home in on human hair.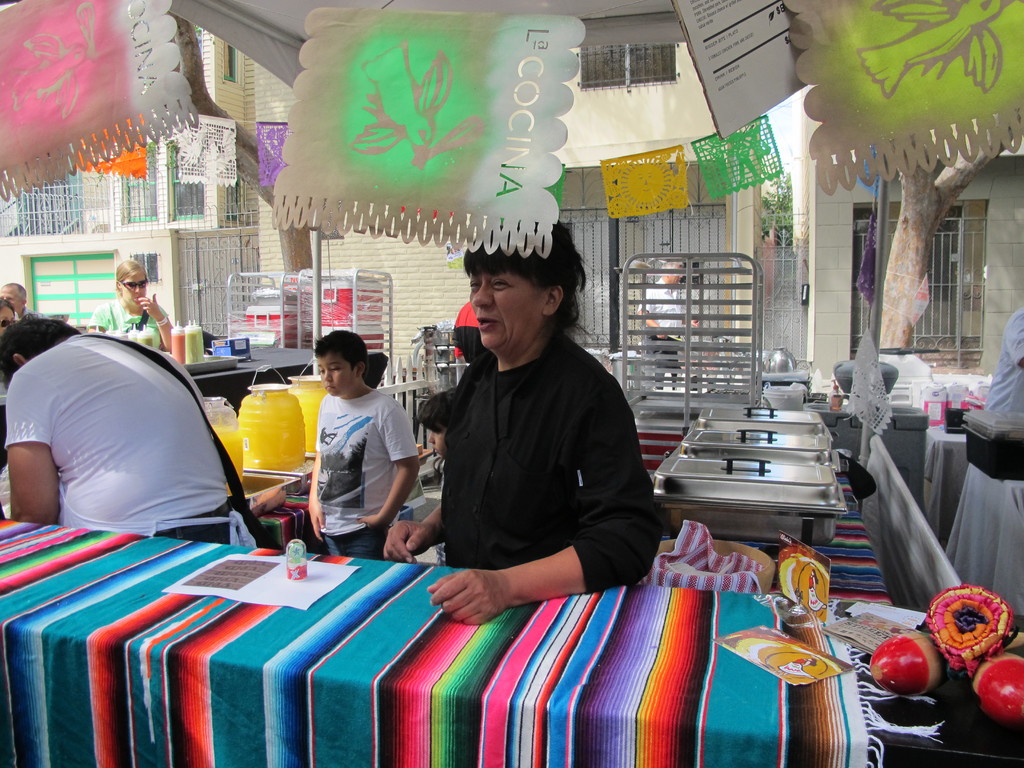
Homed in at 0,309,84,383.
